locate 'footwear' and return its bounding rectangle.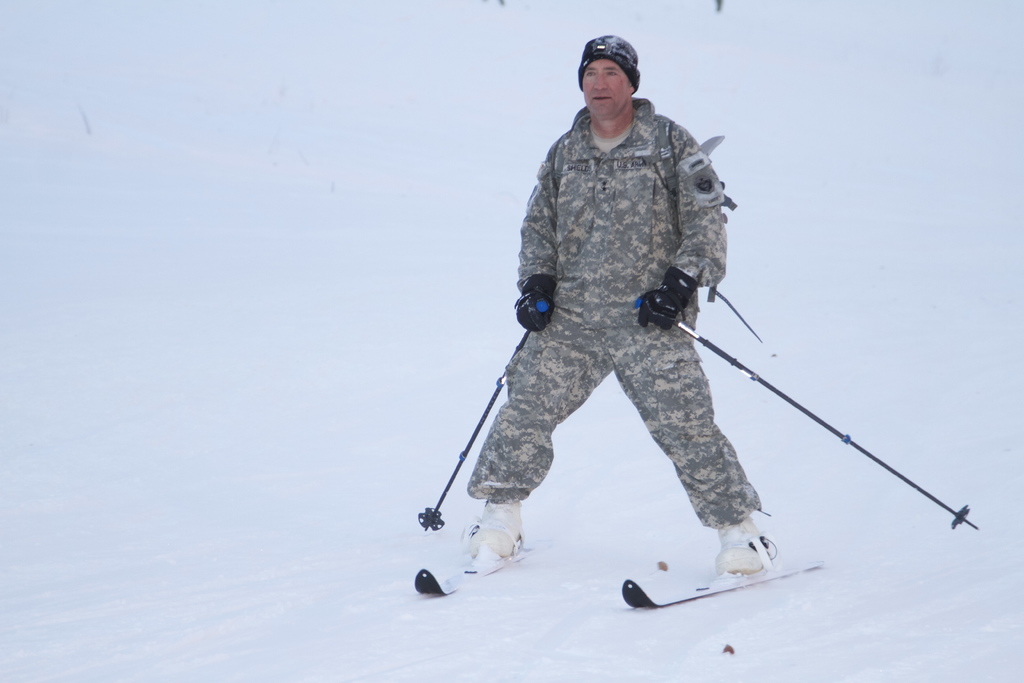
bbox=(710, 512, 766, 575).
